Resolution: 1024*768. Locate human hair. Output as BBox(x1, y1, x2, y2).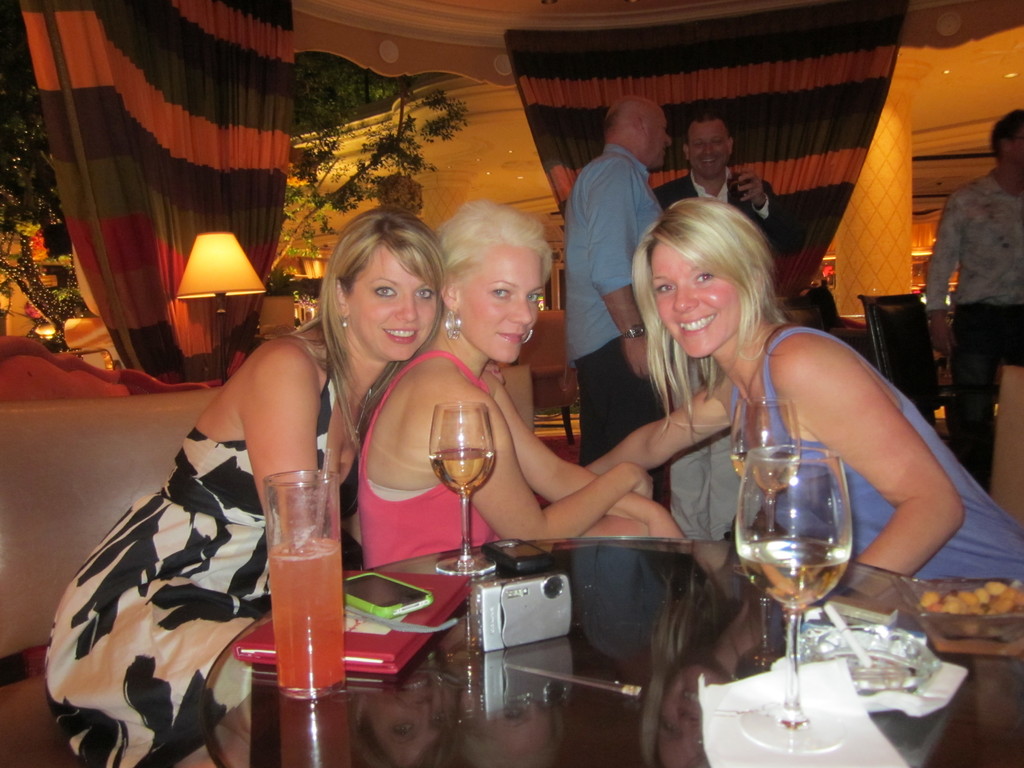
BBox(435, 200, 553, 287).
